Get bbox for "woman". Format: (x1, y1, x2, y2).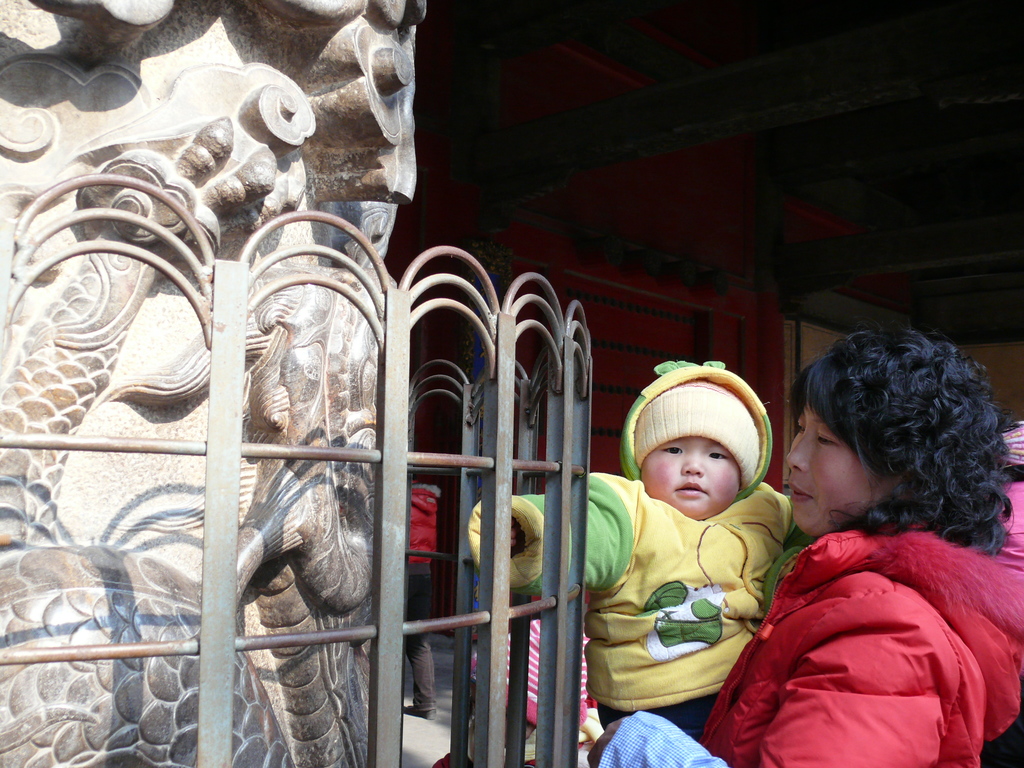
(409, 471, 444, 720).
